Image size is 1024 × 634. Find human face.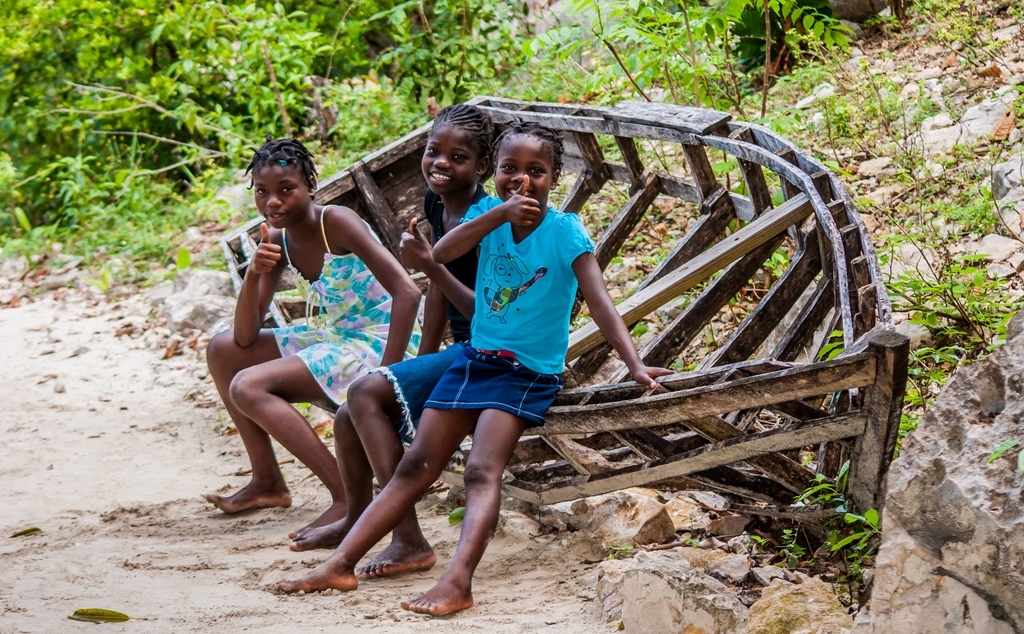
left=495, top=148, right=547, bottom=205.
